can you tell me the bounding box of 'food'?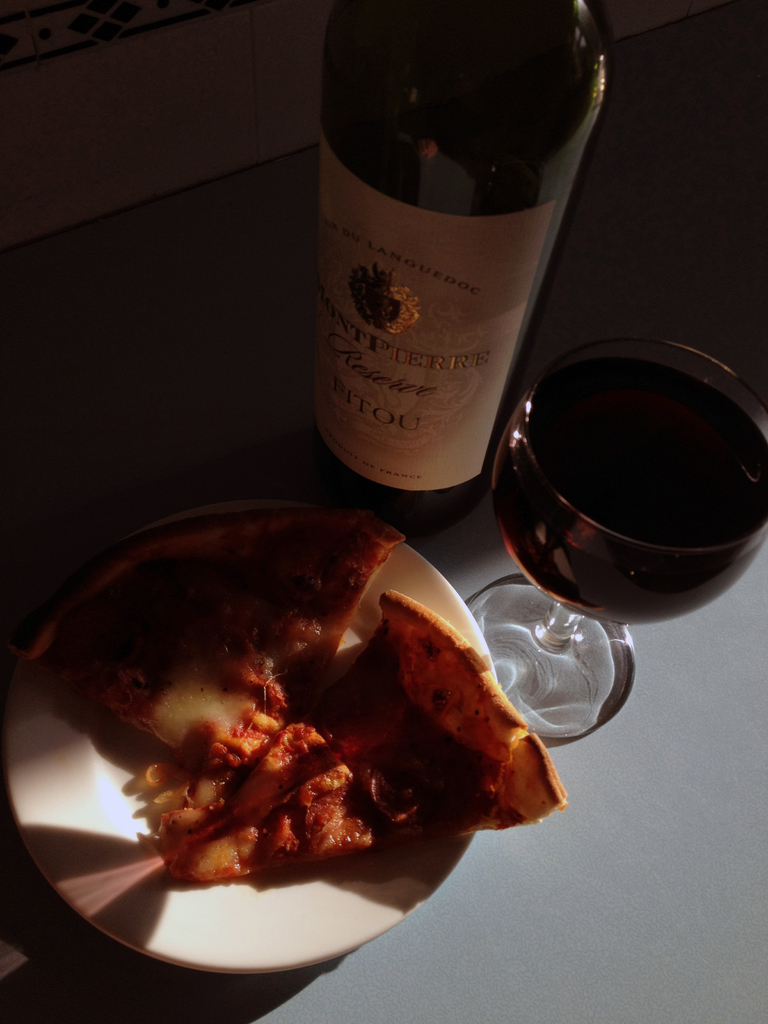
{"x1": 0, "y1": 500, "x2": 570, "y2": 893}.
